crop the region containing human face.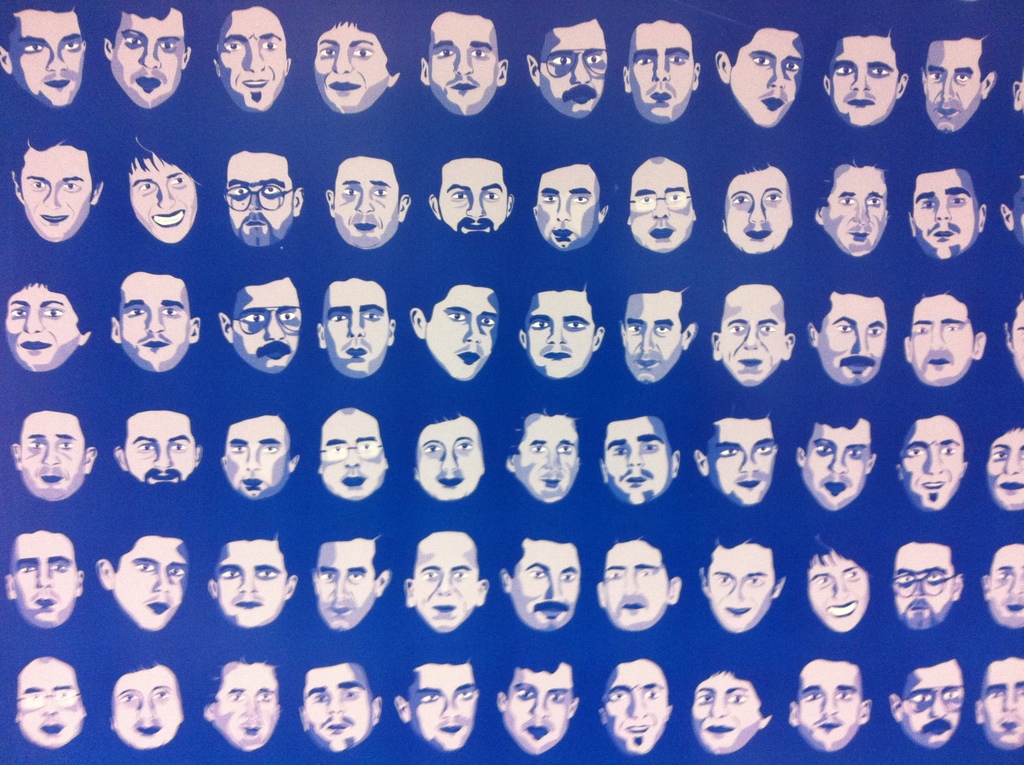
Crop region: (887,542,954,630).
